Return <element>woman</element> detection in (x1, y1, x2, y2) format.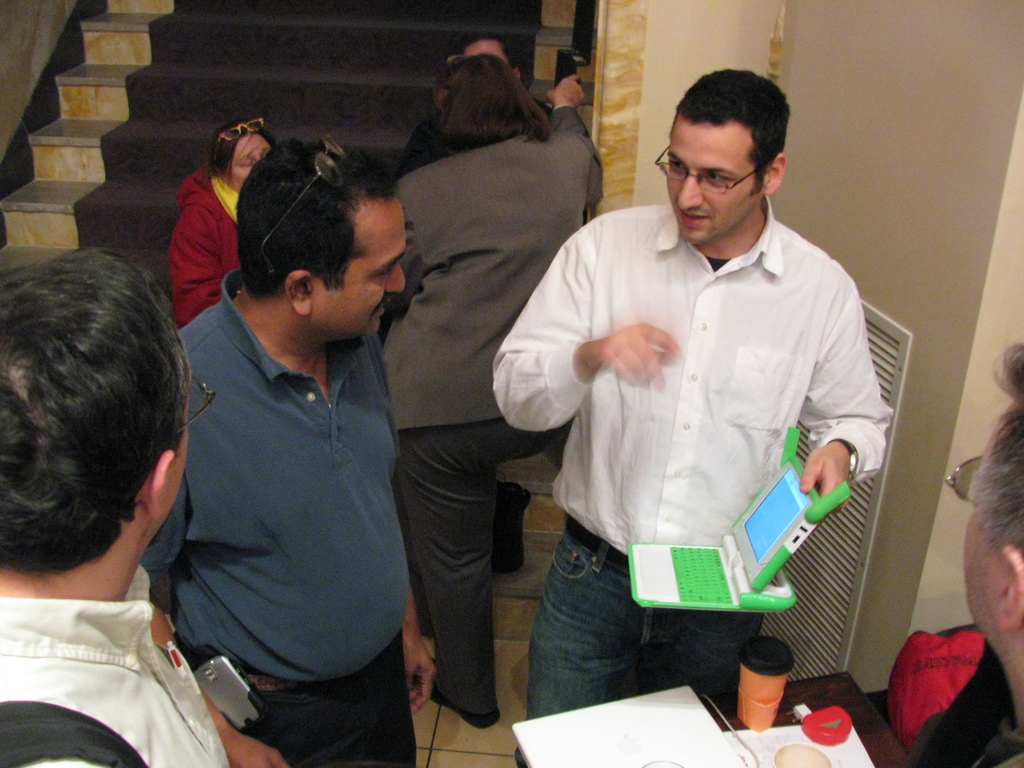
(171, 117, 279, 332).
